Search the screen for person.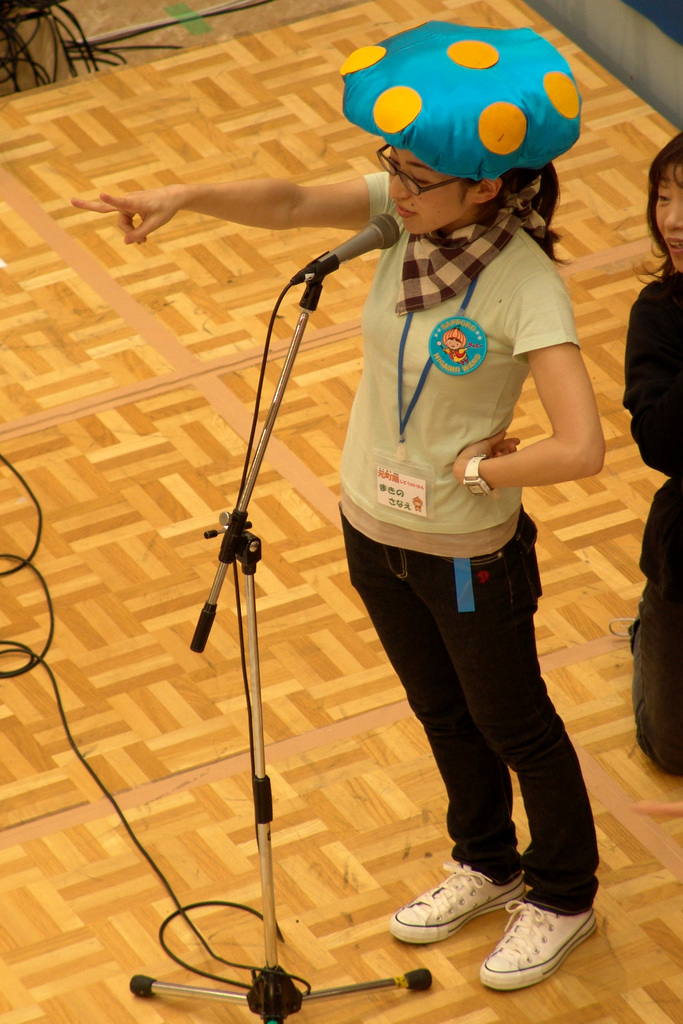
Found at box(72, 22, 606, 993).
